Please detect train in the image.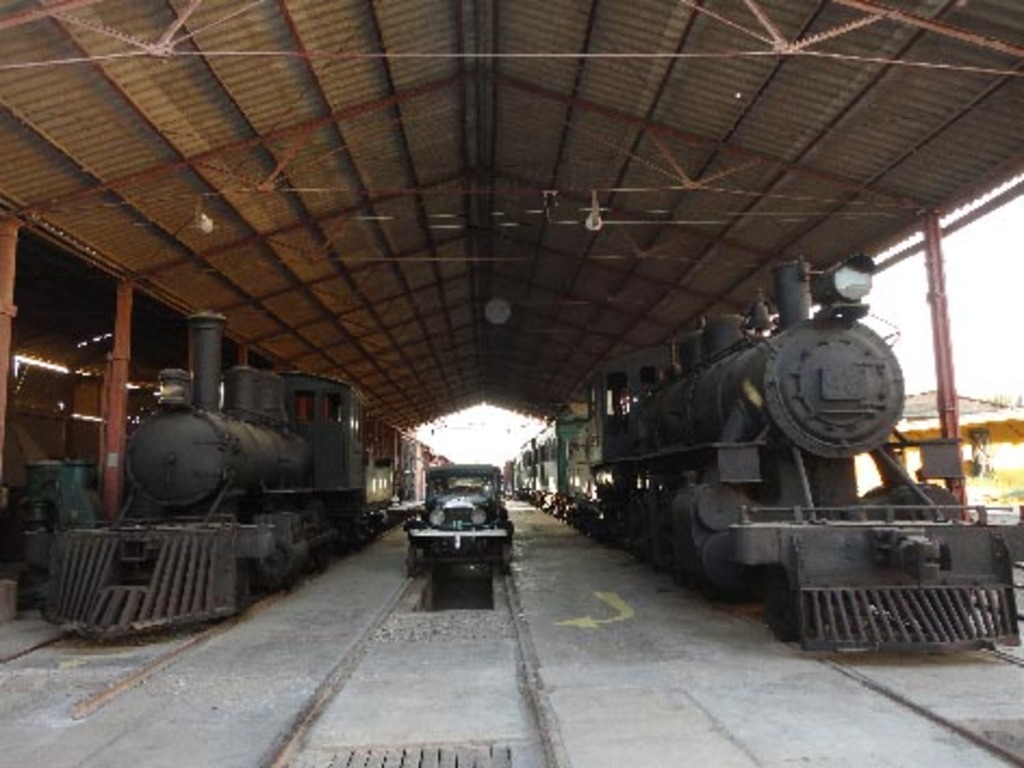
Rect(39, 312, 464, 638).
